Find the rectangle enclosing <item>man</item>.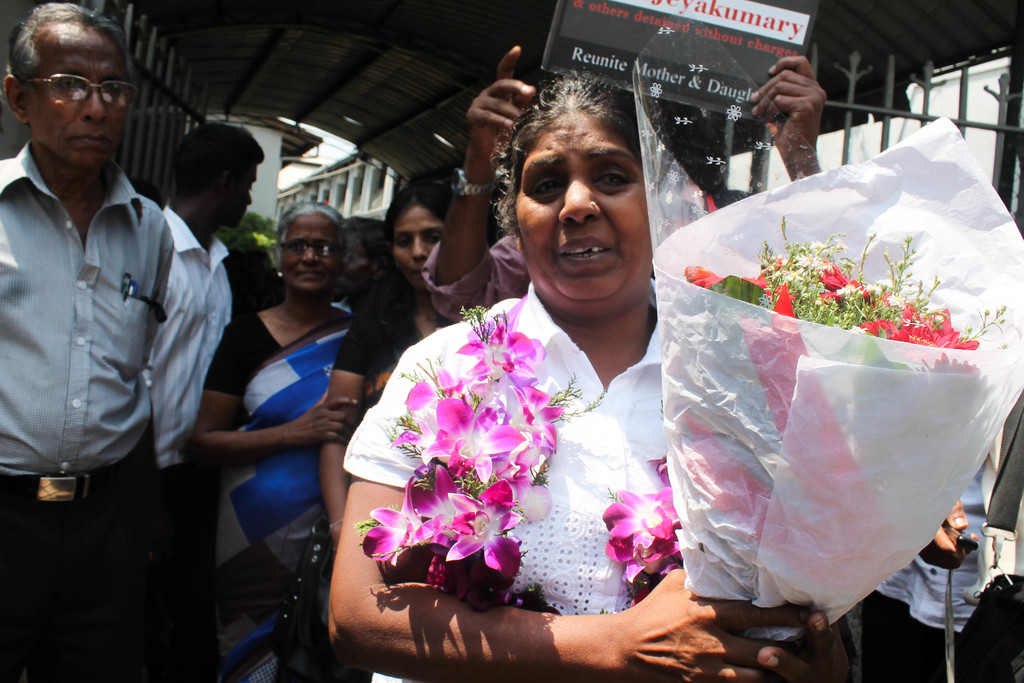
<box>0,0,177,682</box>.
